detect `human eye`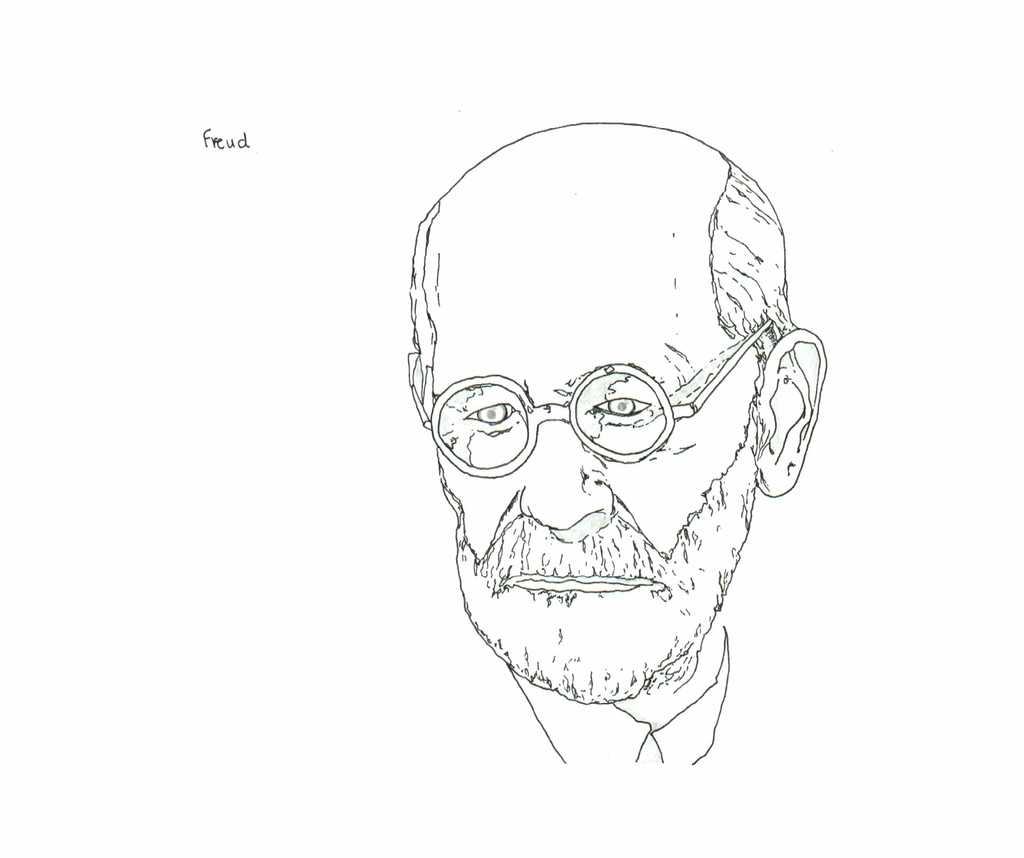
[577, 379, 657, 436]
